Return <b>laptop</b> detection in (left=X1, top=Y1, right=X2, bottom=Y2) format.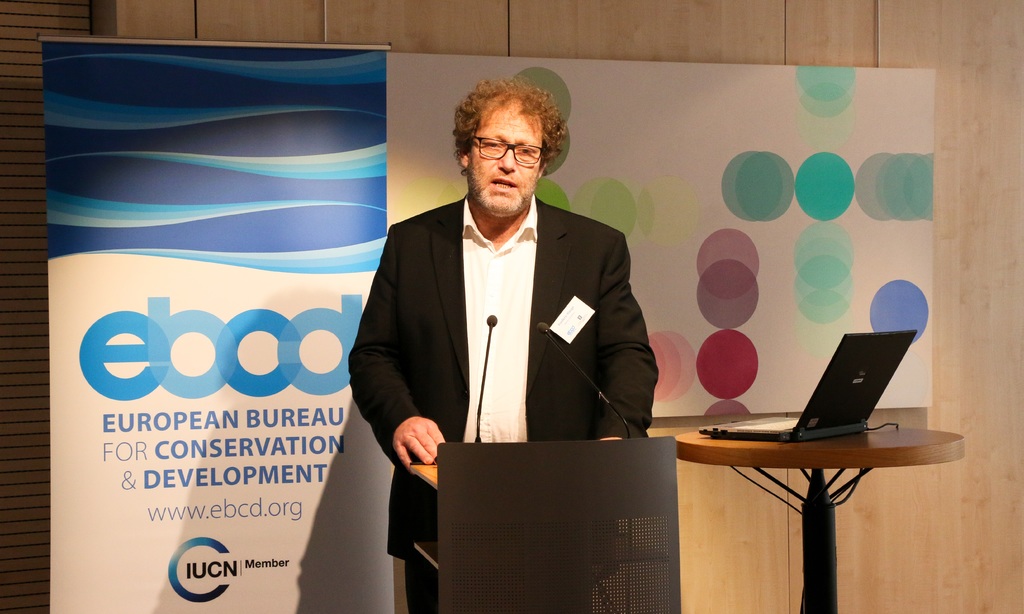
(left=698, top=326, right=917, bottom=444).
